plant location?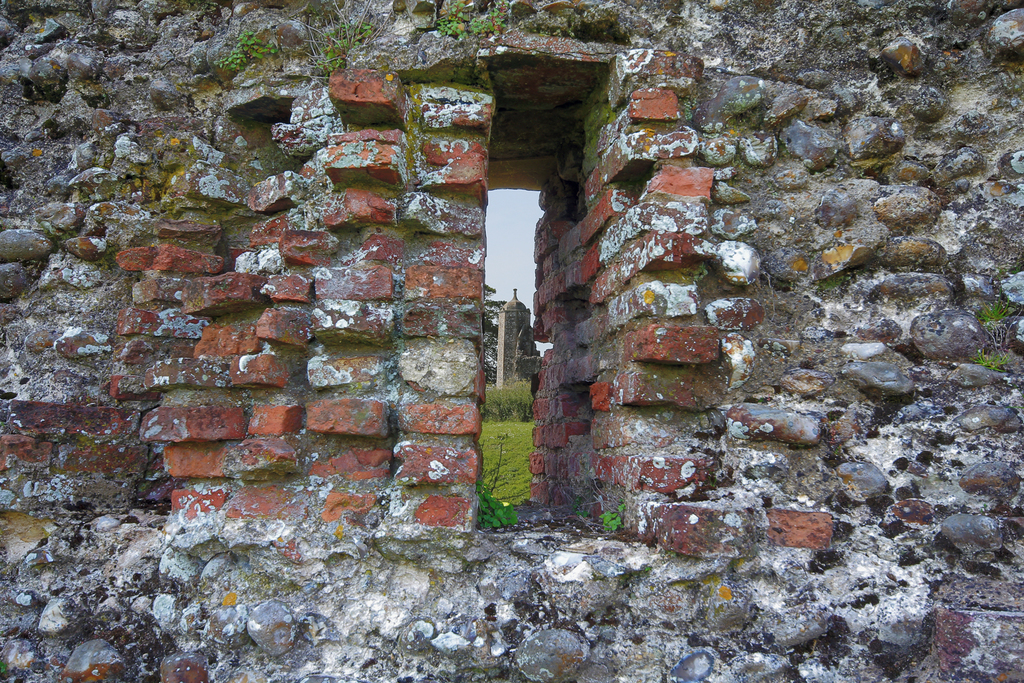
(left=311, top=17, right=378, bottom=72)
